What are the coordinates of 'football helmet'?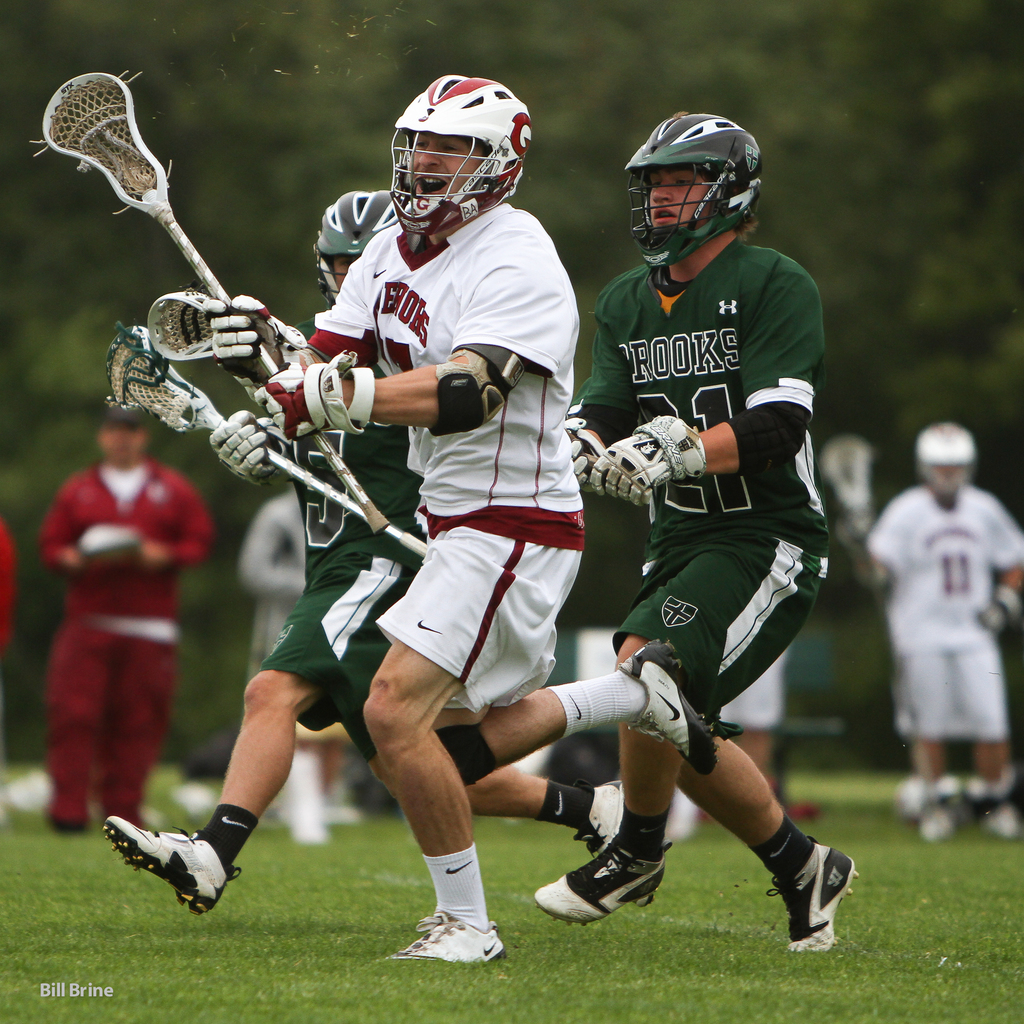
crop(317, 189, 399, 301).
